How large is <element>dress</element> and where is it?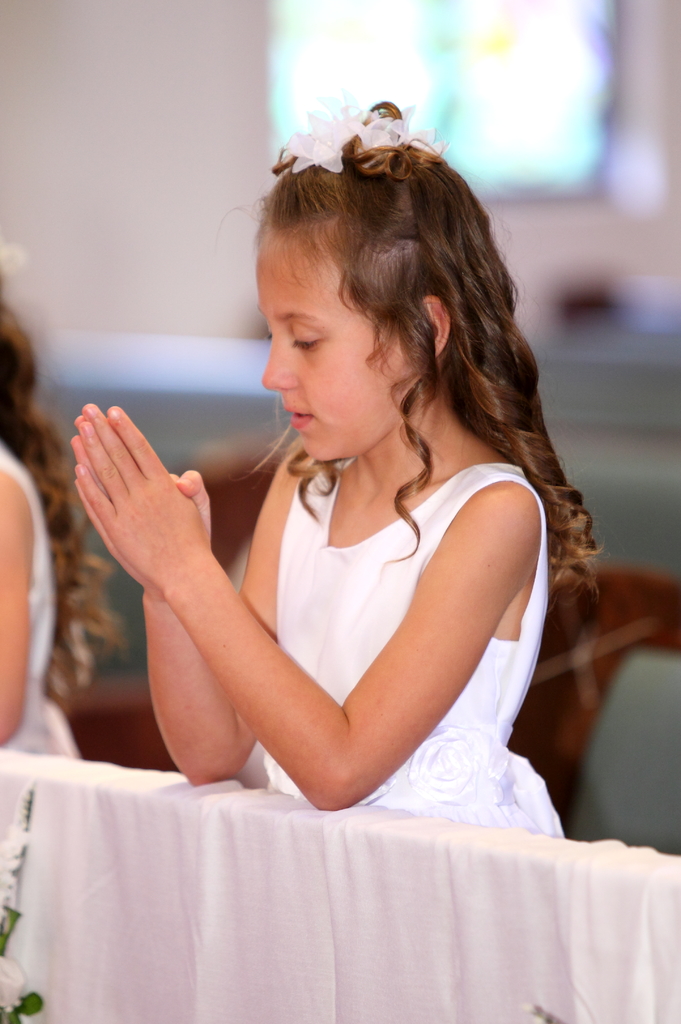
Bounding box: Rect(191, 411, 537, 830).
